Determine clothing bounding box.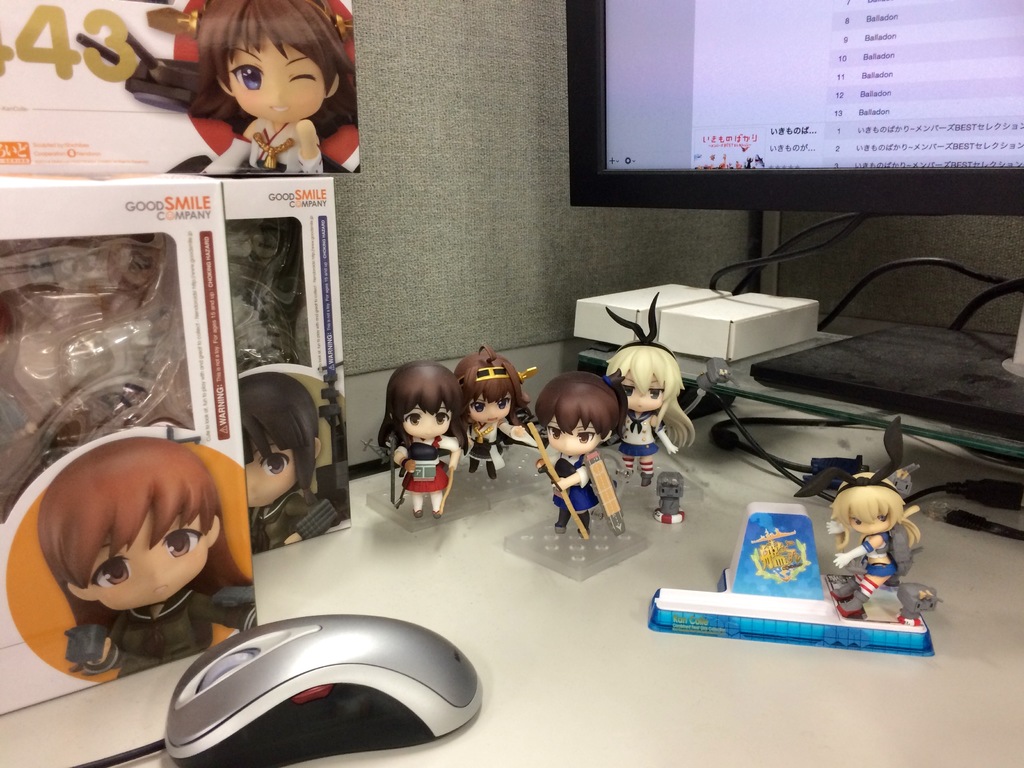
Determined: <bbox>612, 408, 675, 458</bbox>.
